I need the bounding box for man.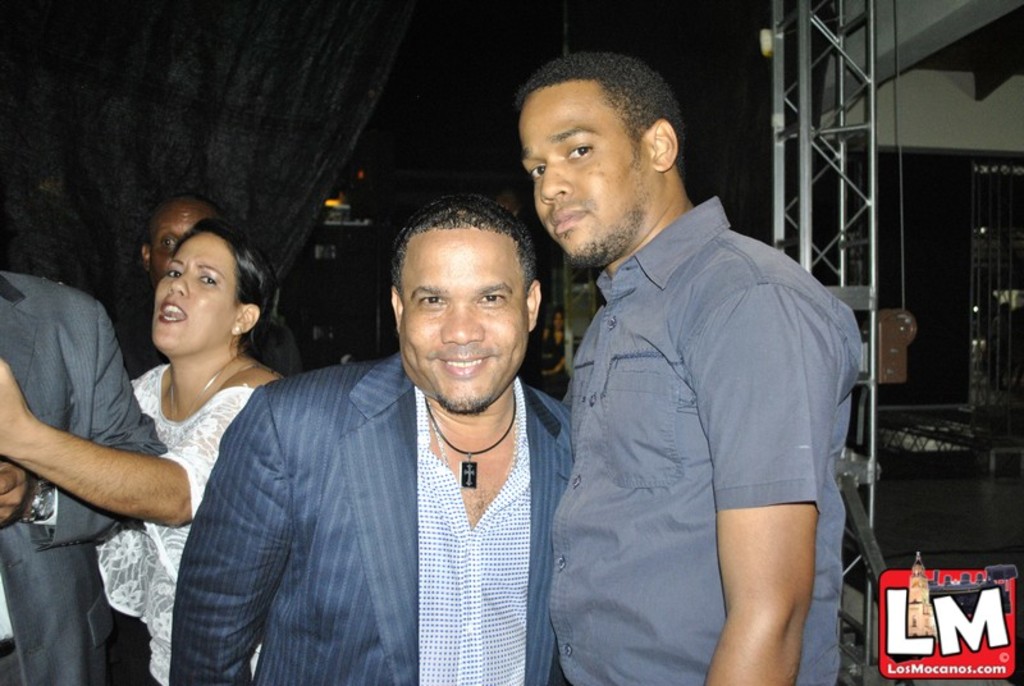
Here it is: <bbox>0, 269, 170, 685</bbox>.
